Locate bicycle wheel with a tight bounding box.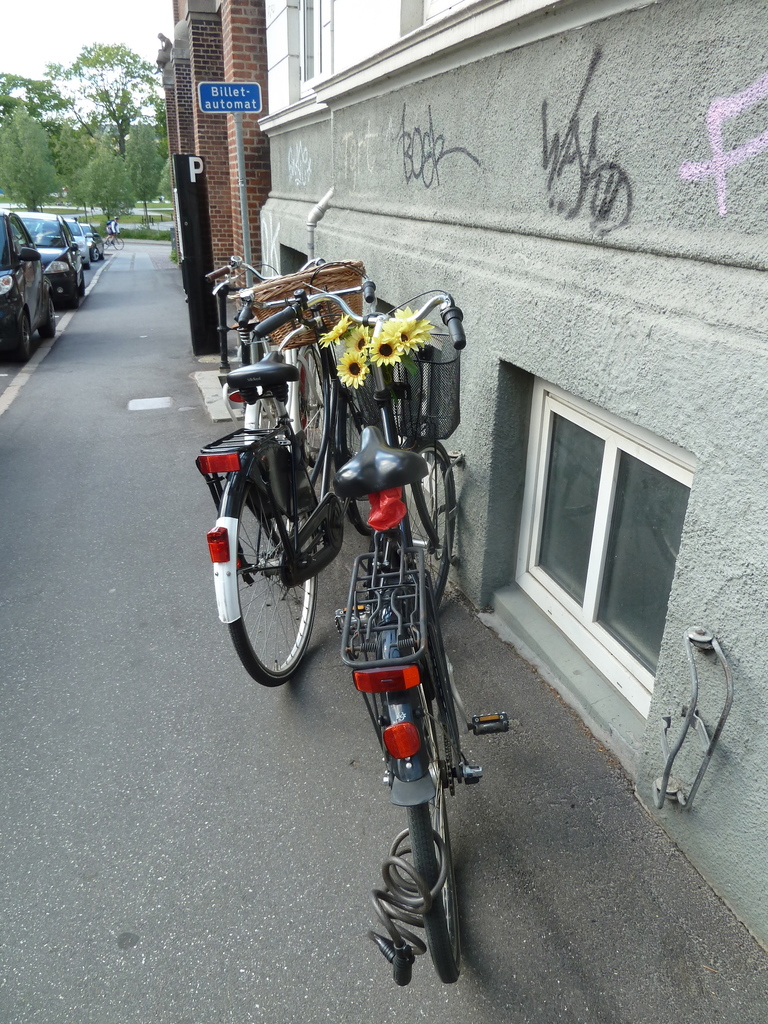
left=401, top=442, right=458, bottom=606.
